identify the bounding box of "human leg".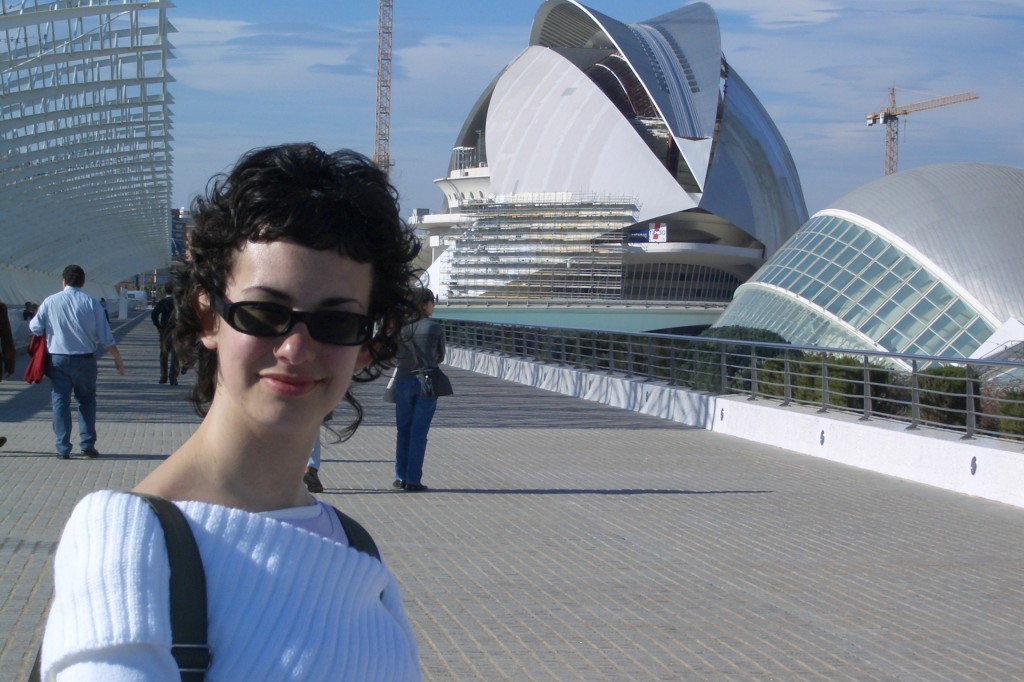
[left=167, top=329, right=181, bottom=385].
